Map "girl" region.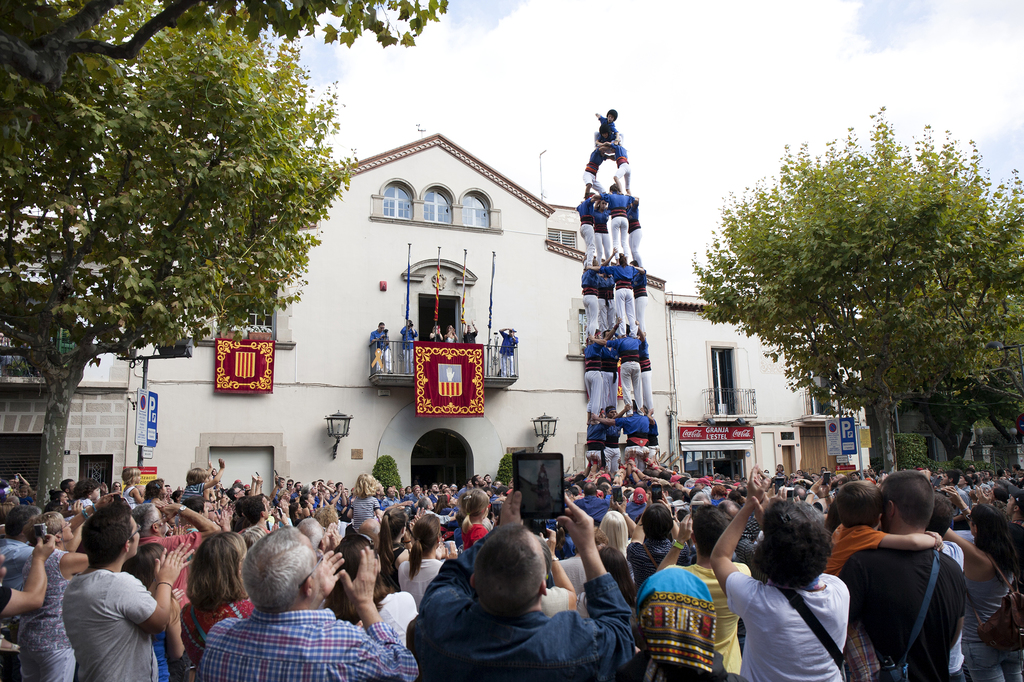
Mapped to {"left": 399, "top": 512, "right": 446, "bottom": 612}.
